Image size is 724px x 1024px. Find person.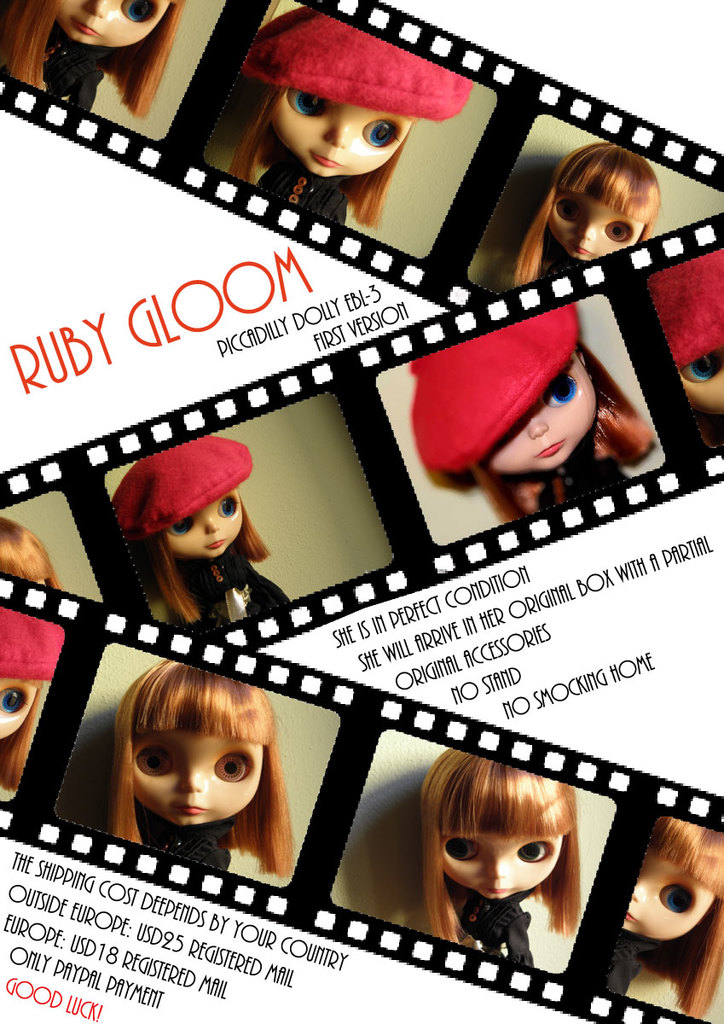
x1=108 y1=662 x2=292 y2=872.
